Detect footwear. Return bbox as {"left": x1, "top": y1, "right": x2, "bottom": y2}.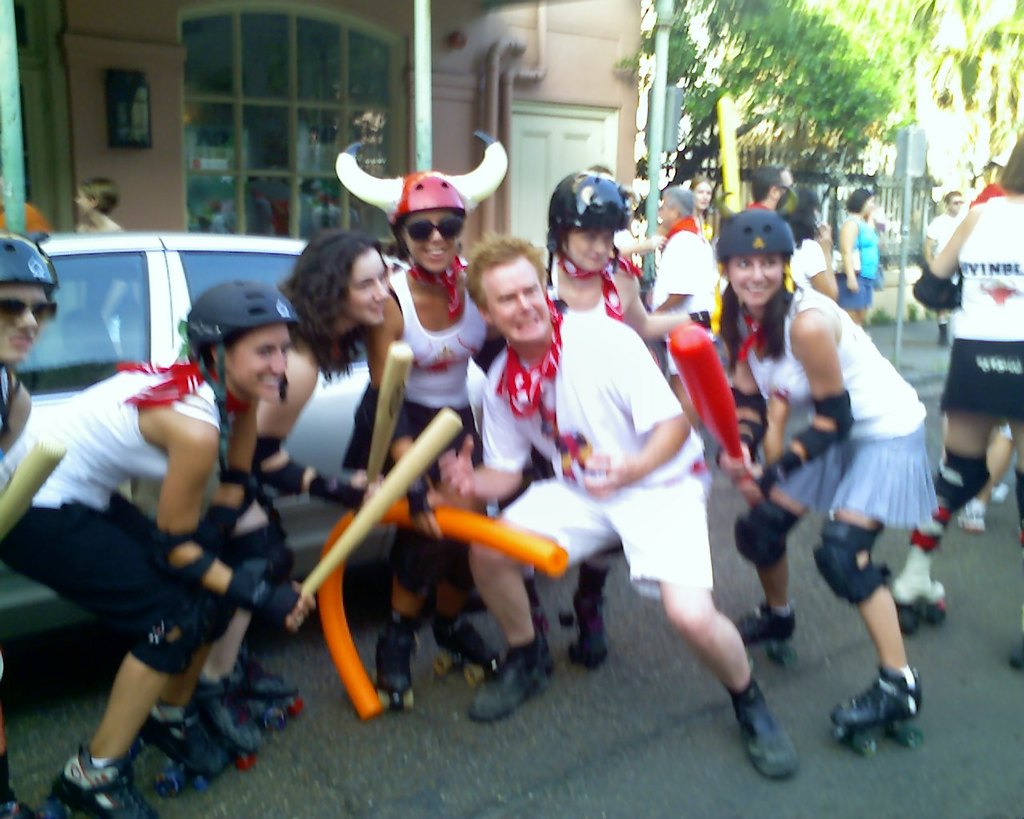
{"left": 890, "top": 550, "right": 942, "bottom": 613}.
